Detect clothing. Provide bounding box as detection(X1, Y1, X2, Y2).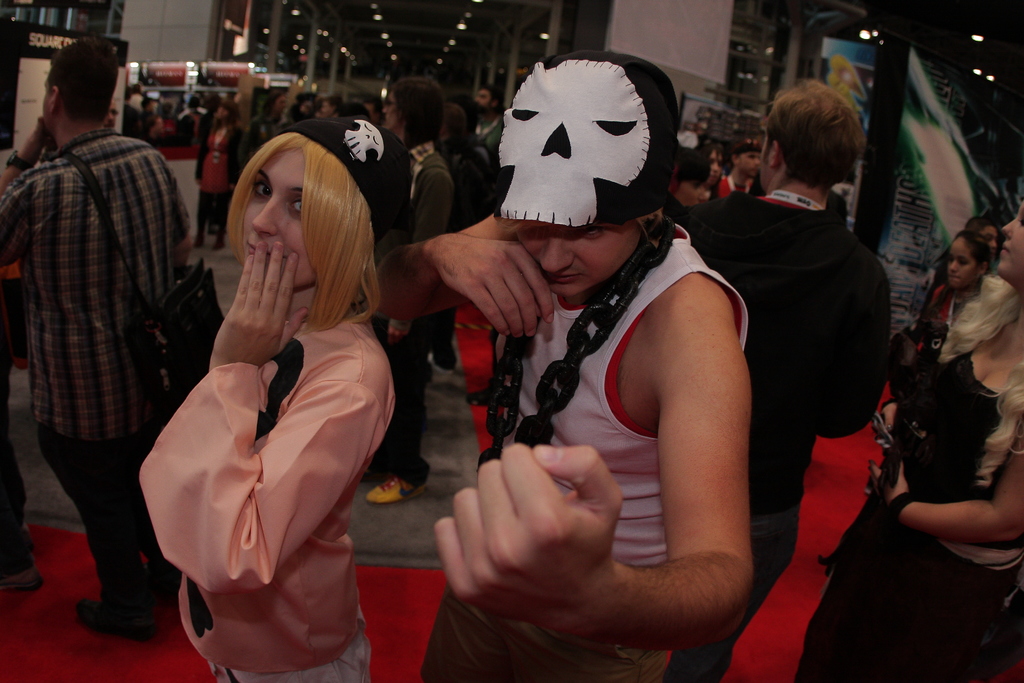
detection(0, 130, 198, 614).
